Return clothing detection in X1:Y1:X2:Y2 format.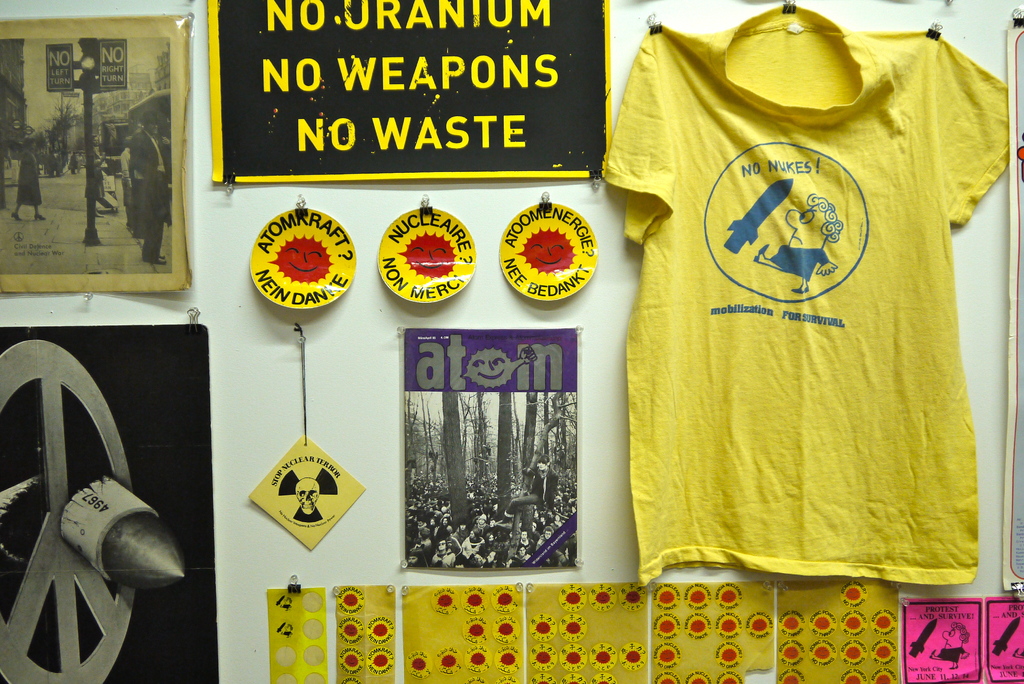
597:0:1016:593.
